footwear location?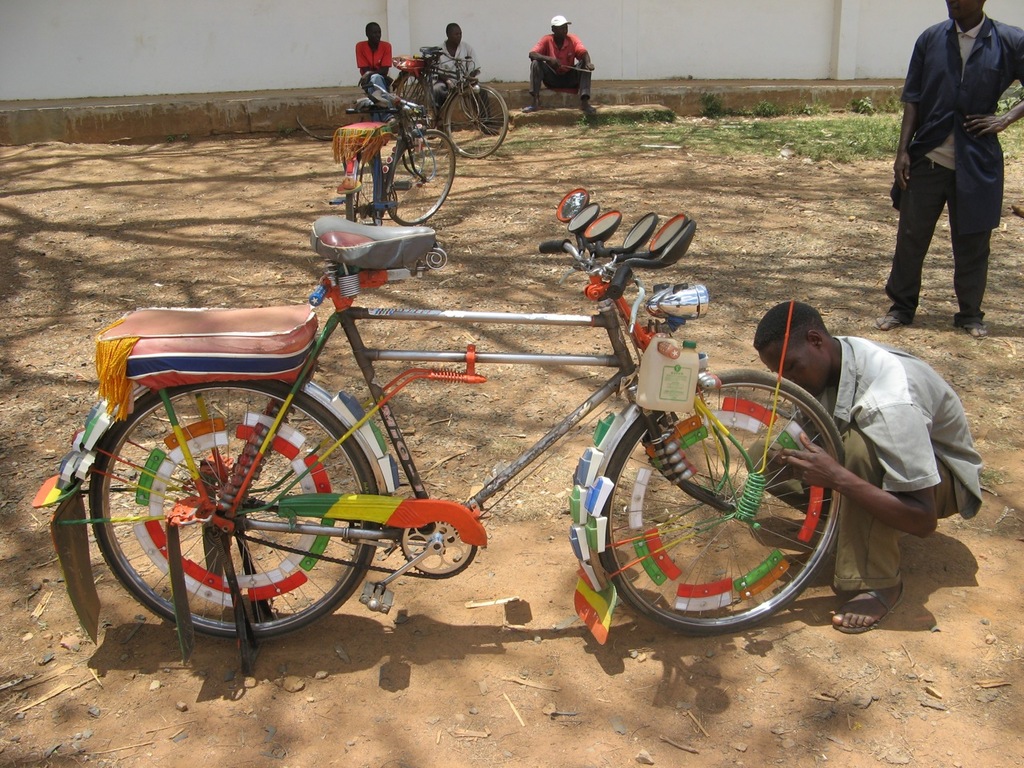
{"left": 827, "top": 582, "right": 901, "bottom": 637}
